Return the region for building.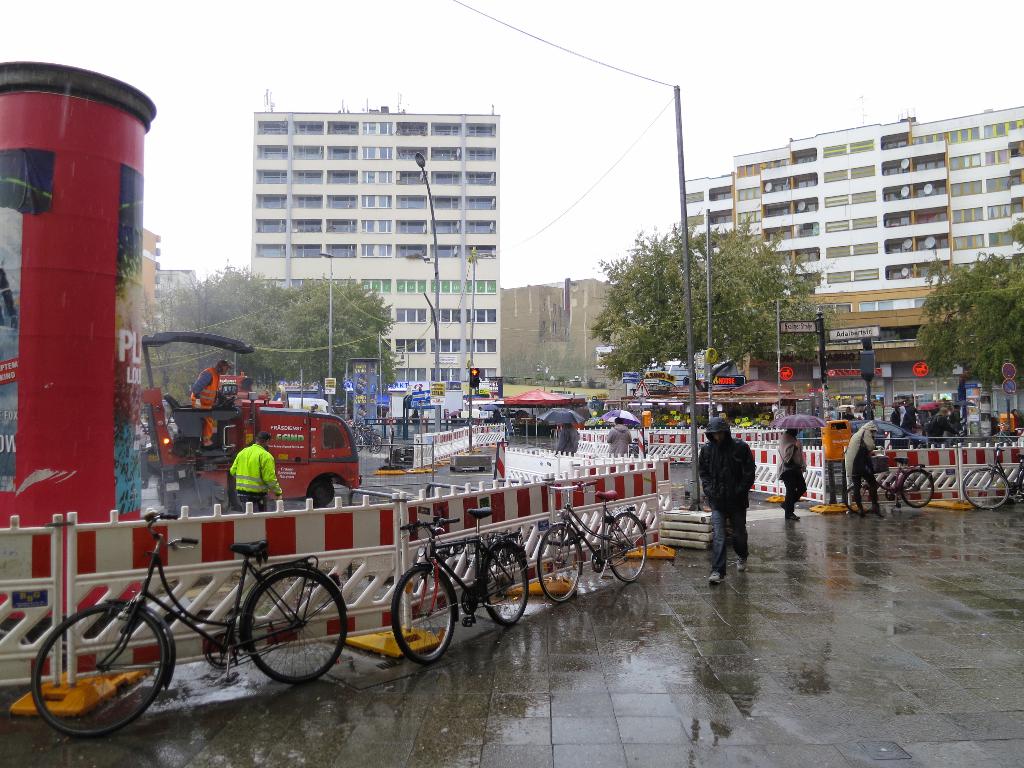
box(247, 84, 503, 417).
